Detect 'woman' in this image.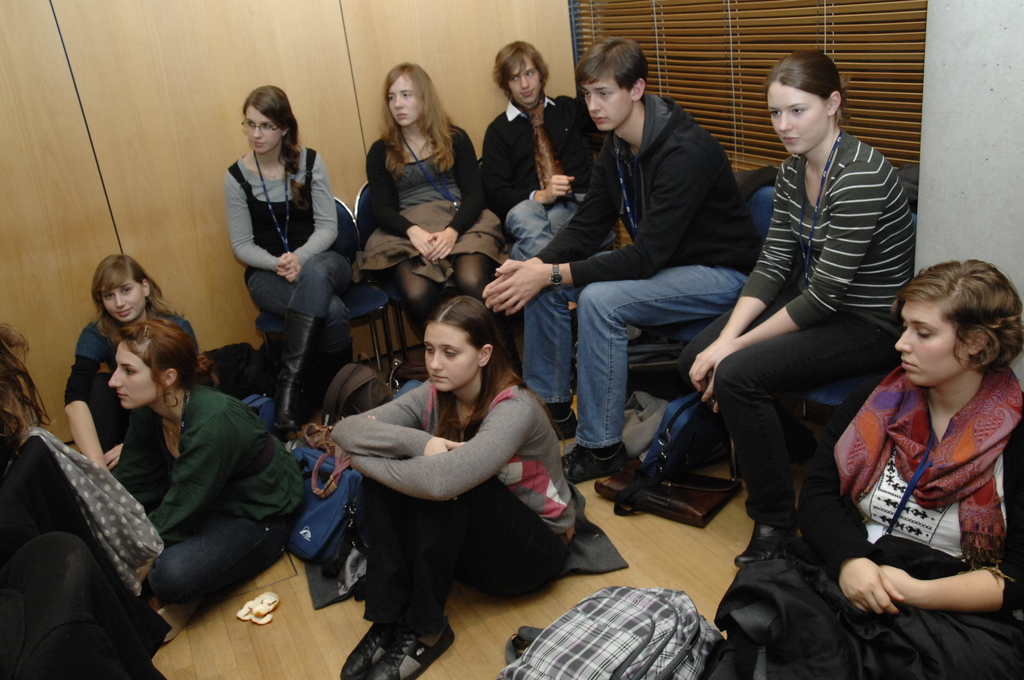
Detection: rect(358, 63, 504, 349).
